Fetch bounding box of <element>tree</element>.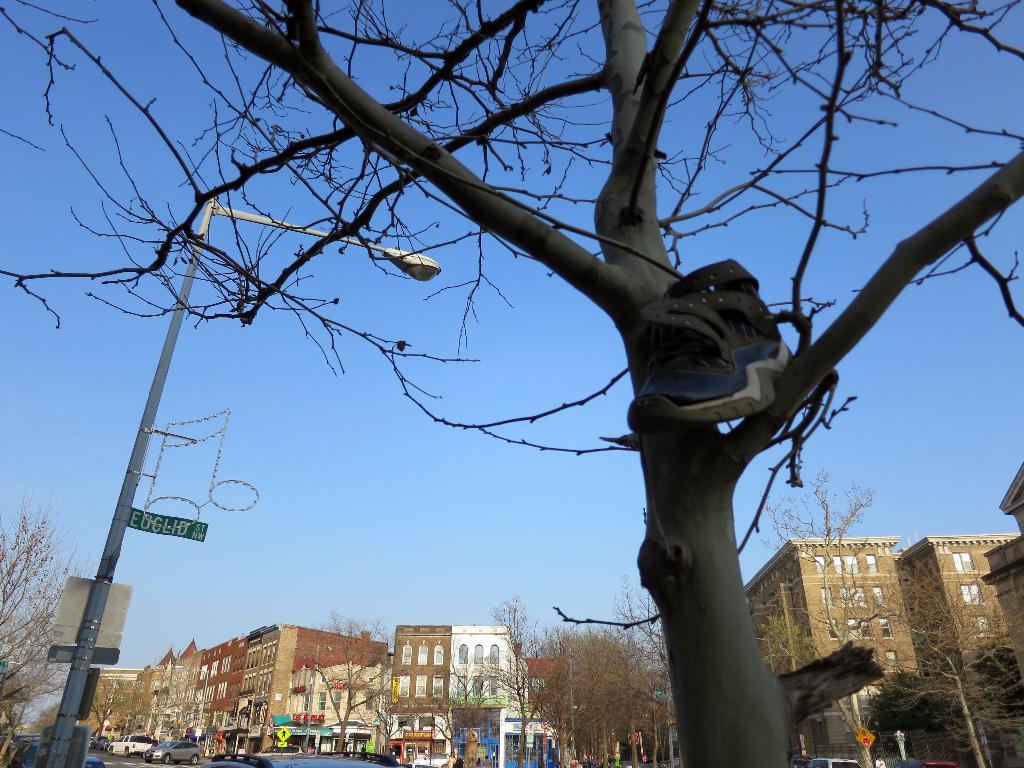
Bbox: bbox(0, 480, 99, 764).
